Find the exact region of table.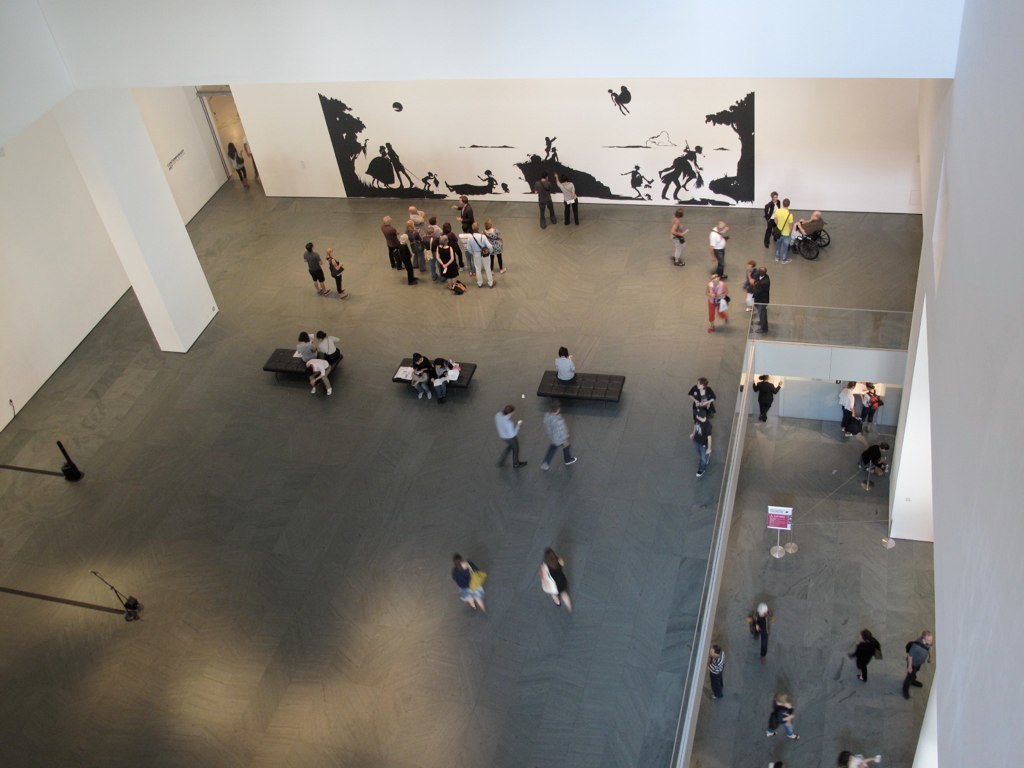
Exact region: (left=258, top=346, right=334, bottom=400).
